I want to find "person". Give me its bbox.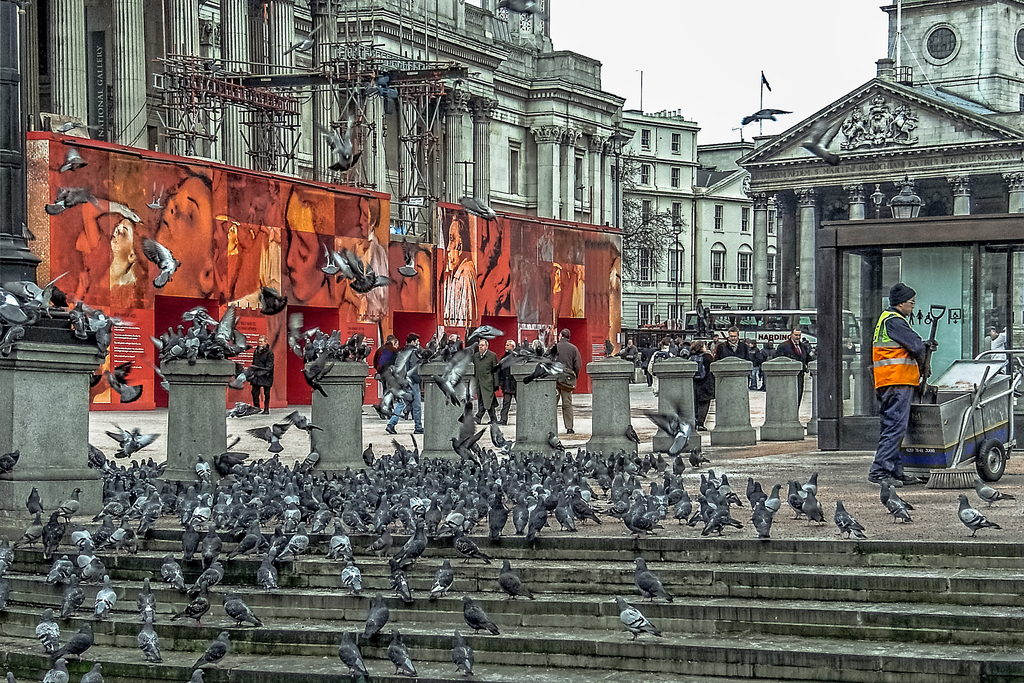
(335,195,391,321).
